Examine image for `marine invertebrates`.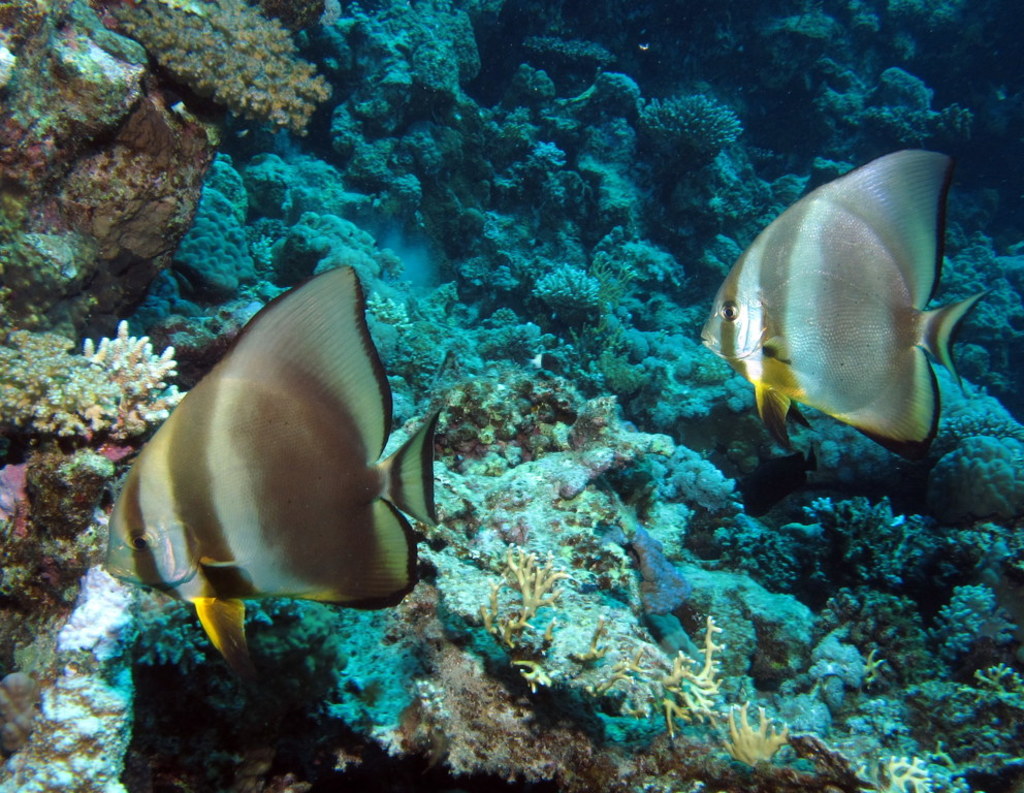
Examination result: {"left": 703, "top": 148, "right": 978, "bottom": 462}.
